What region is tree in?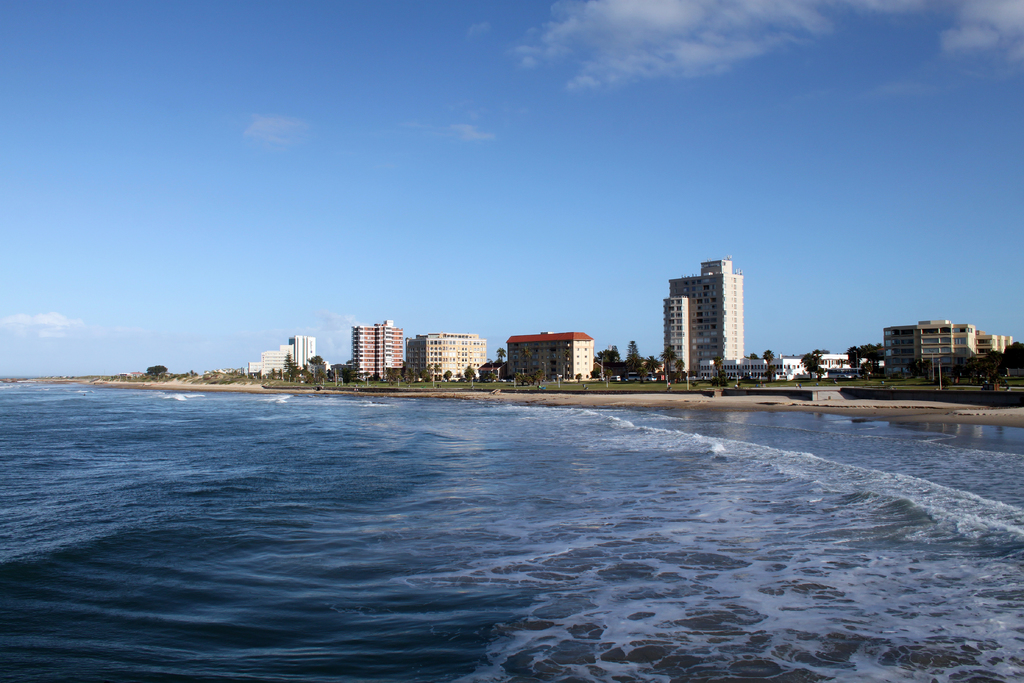
662:348:678:381.
